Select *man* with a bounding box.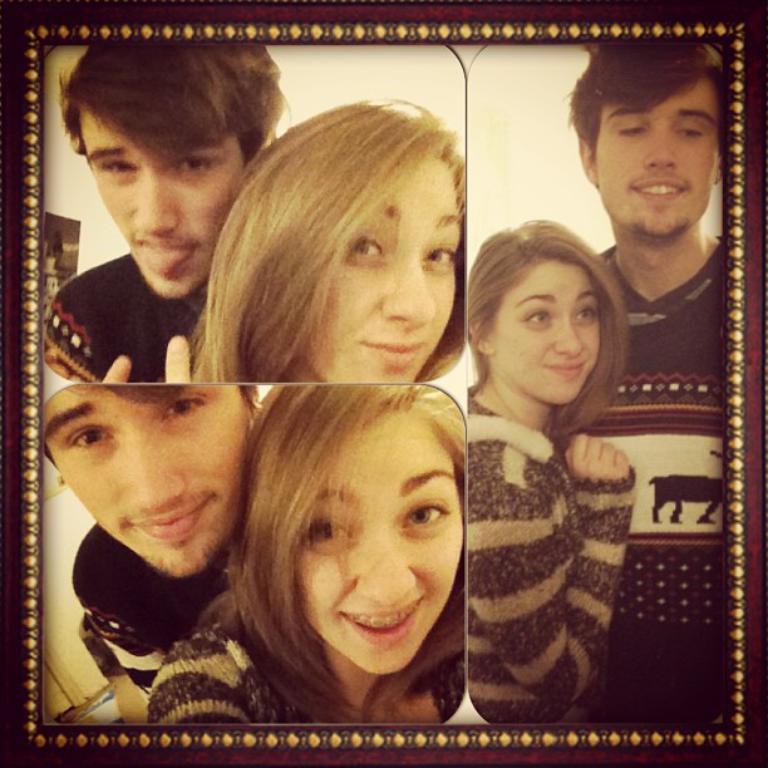
{"left": 41, "top": 30, "right": 291, "bottom": 393}.
